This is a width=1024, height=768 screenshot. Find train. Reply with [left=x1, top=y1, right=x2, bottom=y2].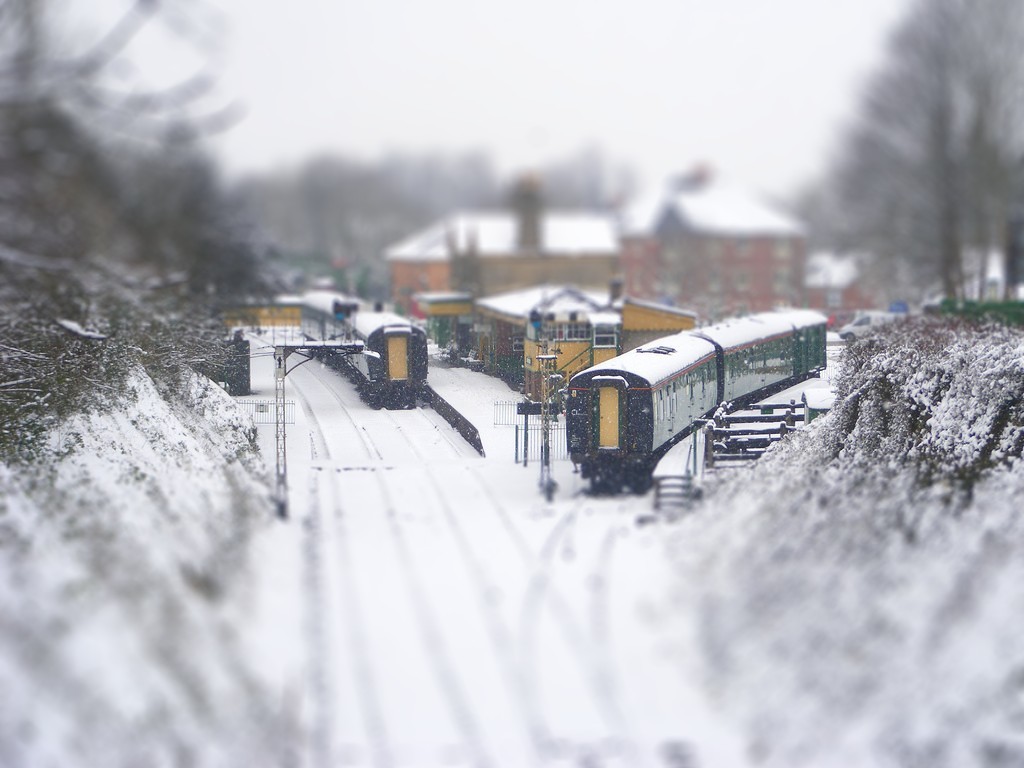
[left=545, top=311, right=836, bottom=497].
